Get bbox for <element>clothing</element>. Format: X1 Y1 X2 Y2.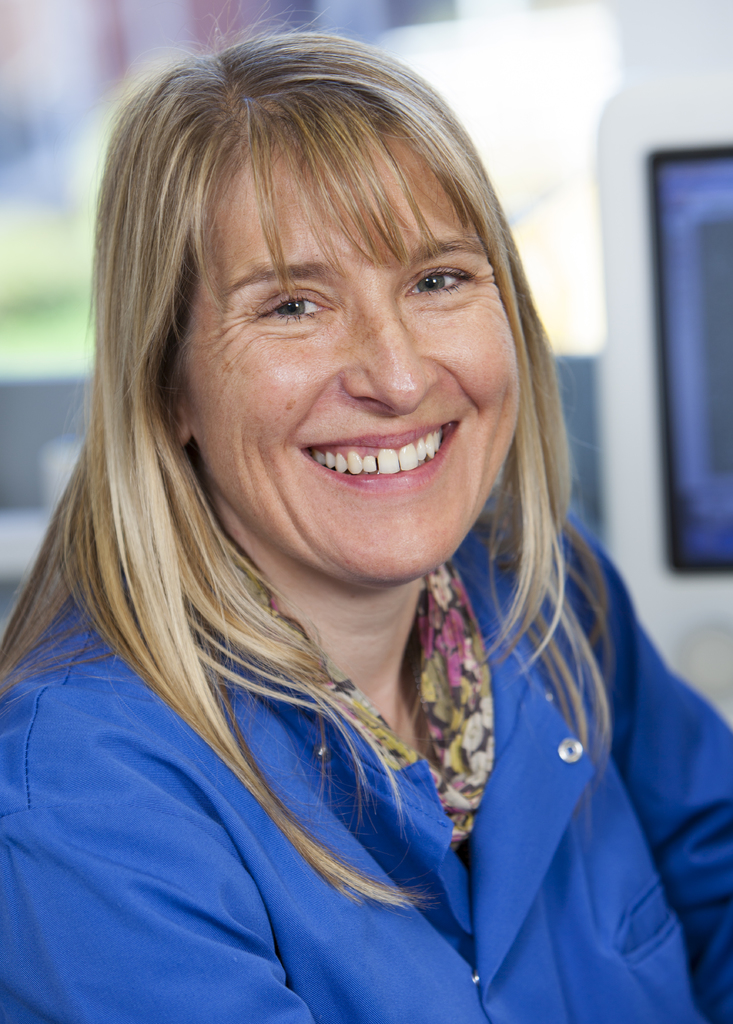
19 335 716 996.
